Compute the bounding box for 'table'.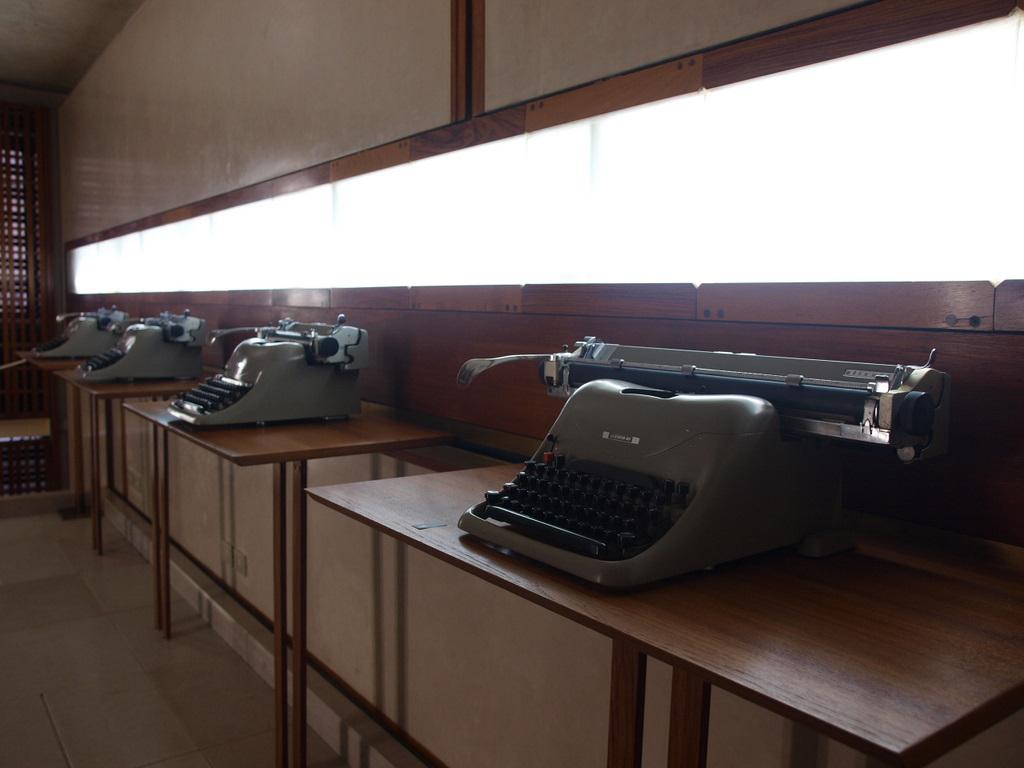
119:332:420:697.
